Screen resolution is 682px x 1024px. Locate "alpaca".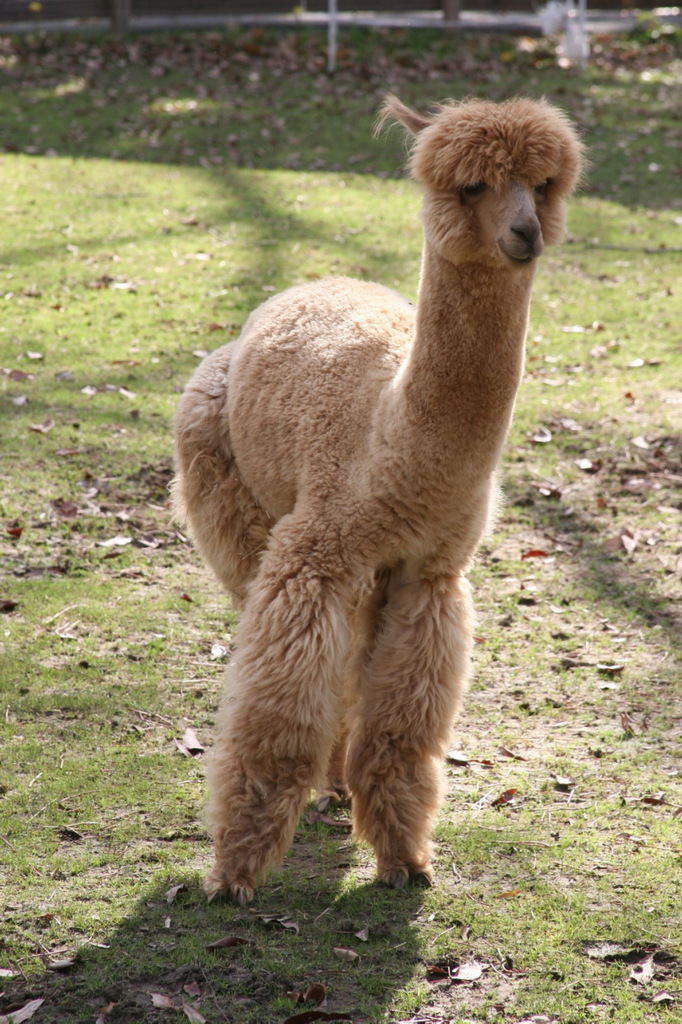
box(165, 89, 592, 903).
